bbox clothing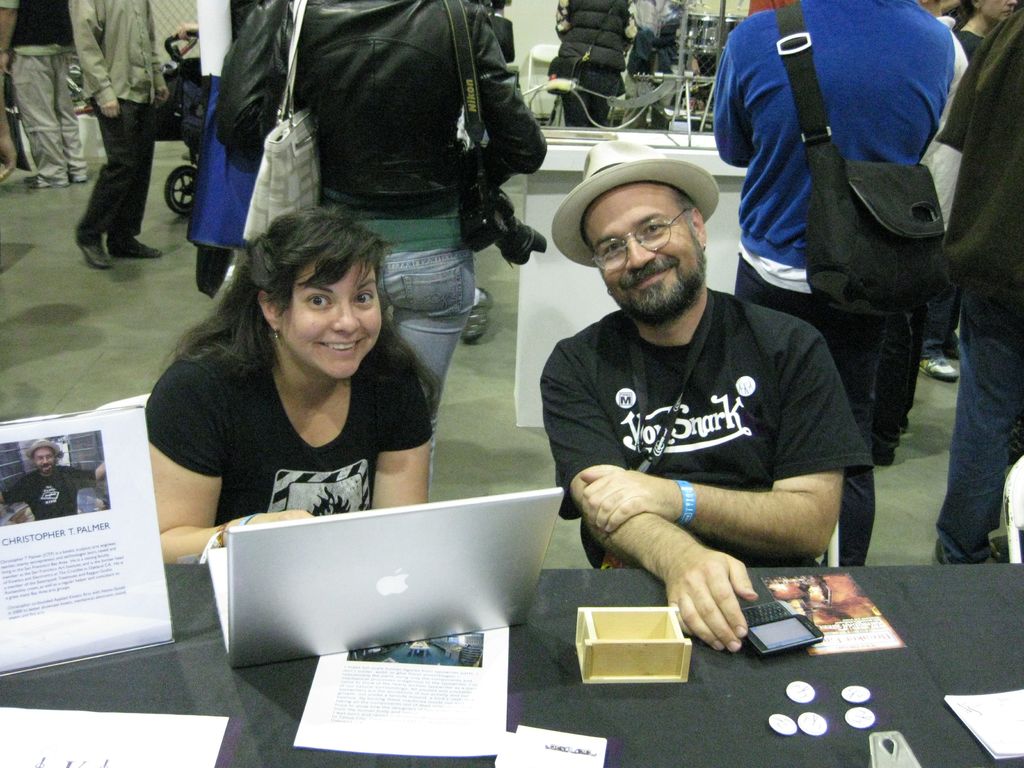
bbox=(0, 465, 99, 516)
